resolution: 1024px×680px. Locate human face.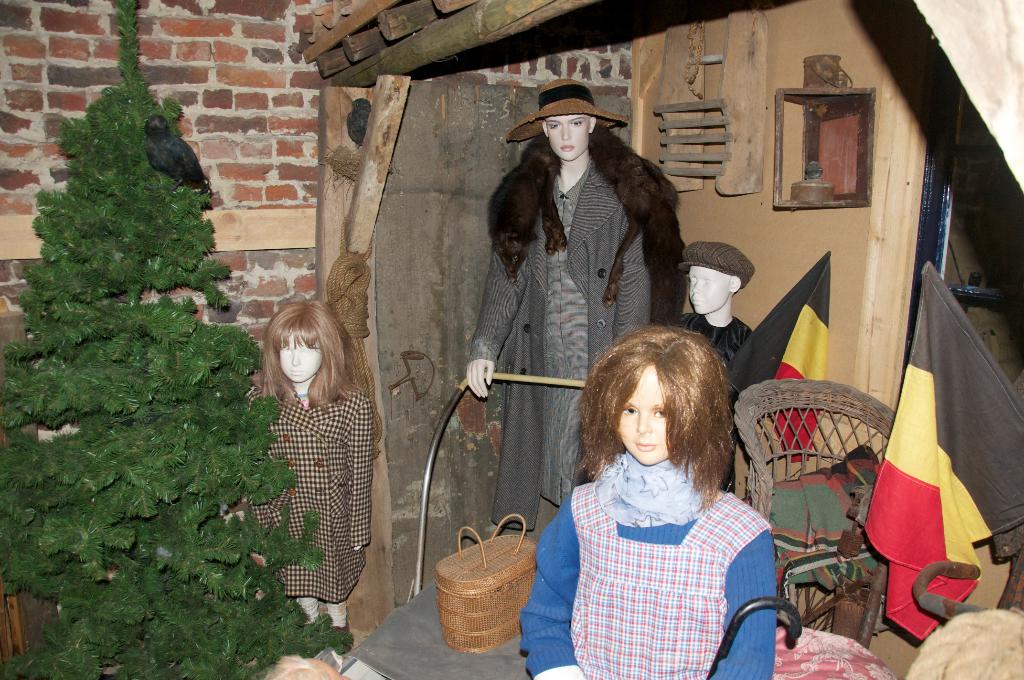
box=[688, 269, 732, 311].
